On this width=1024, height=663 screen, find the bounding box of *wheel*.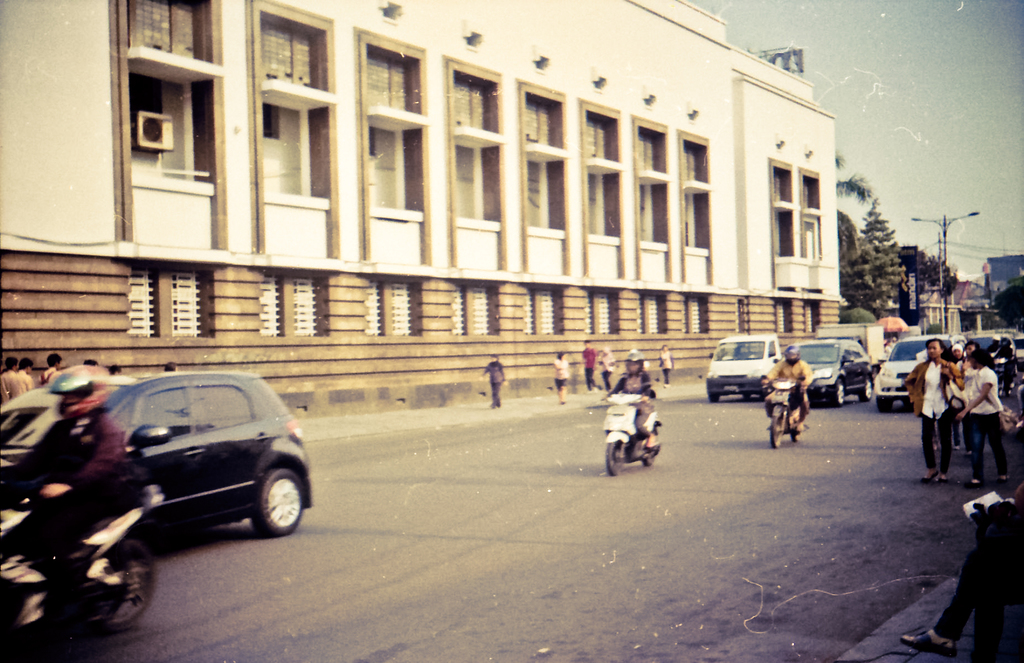
Bounding box: bbox(877, 400, 894, 409).
